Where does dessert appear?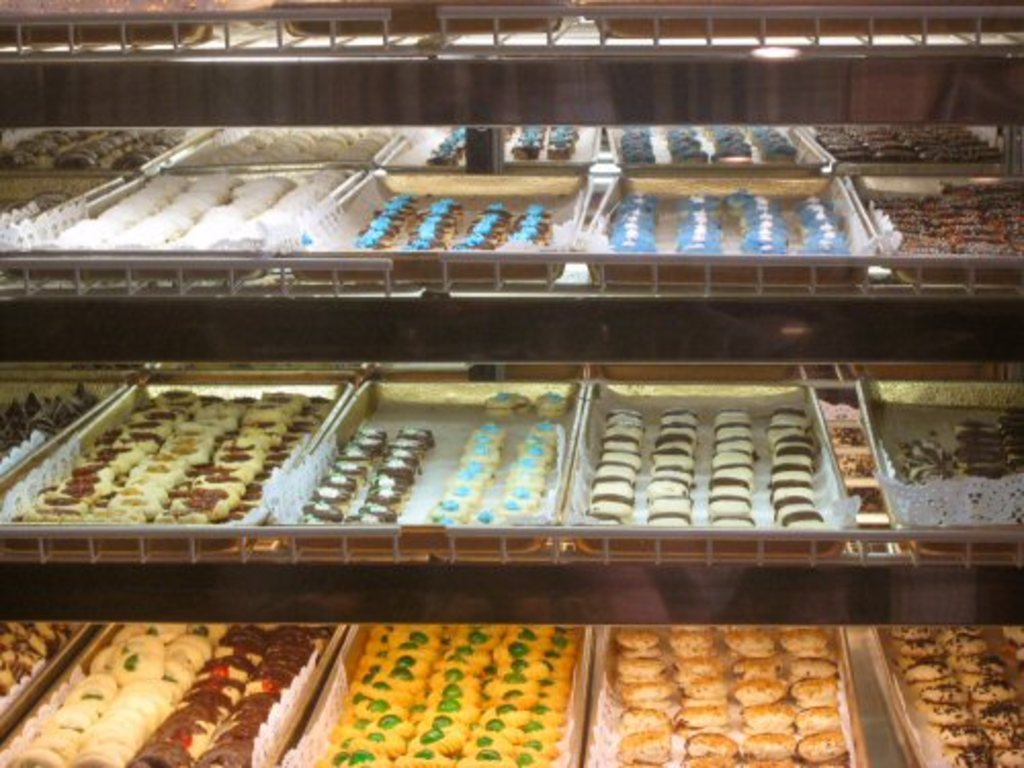
Appears at select_region(0, 621, 315, 766).
